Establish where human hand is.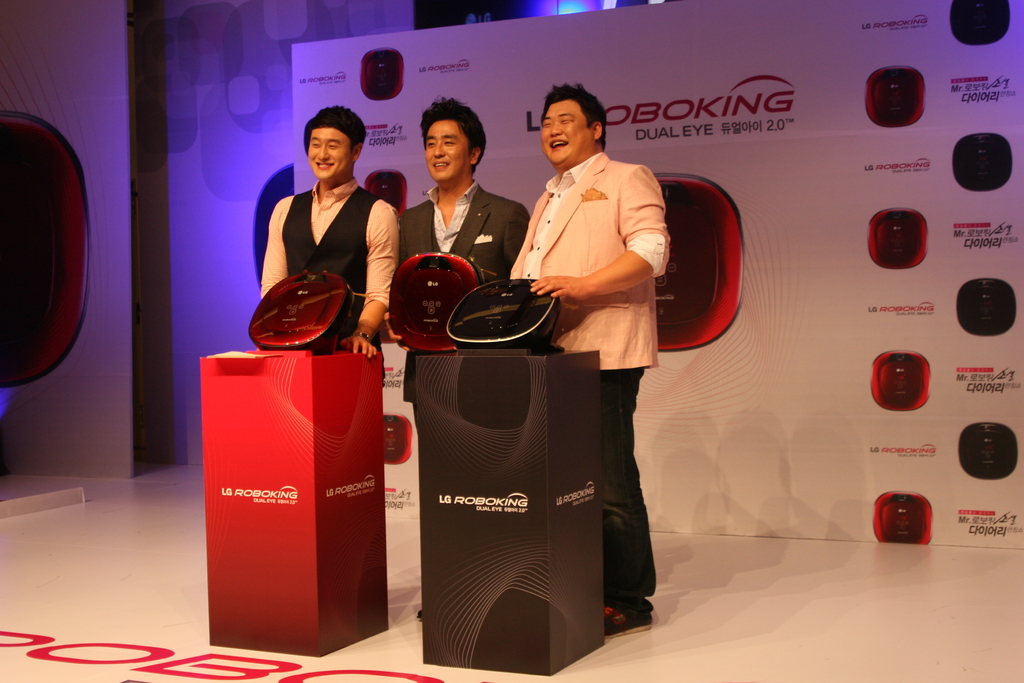
Established at 383/309/412/356.
